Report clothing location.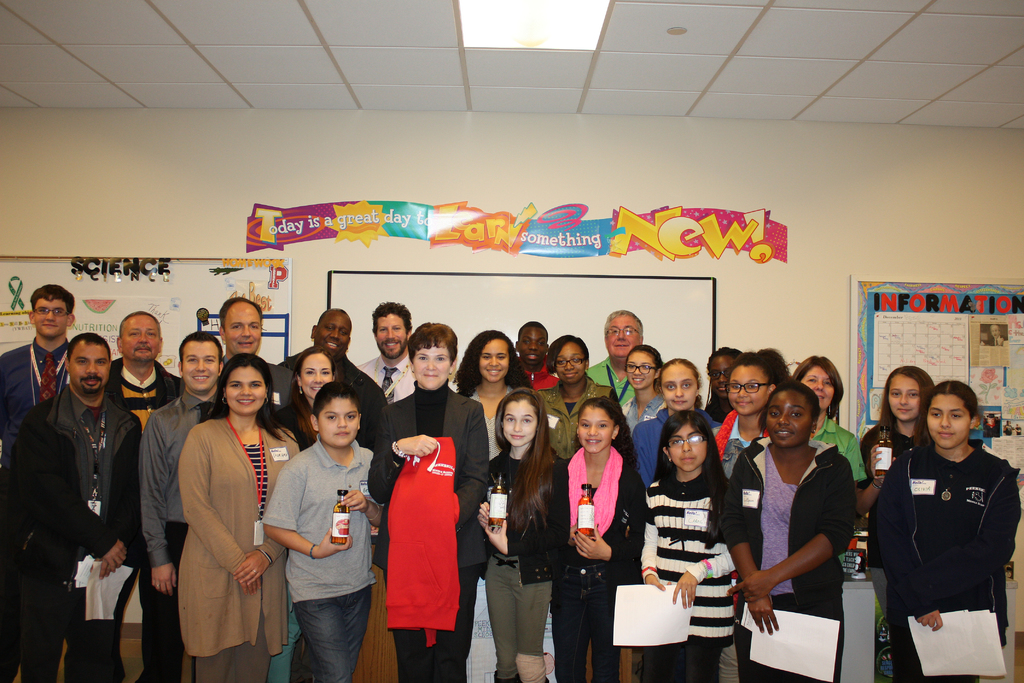
Report: <region>559, 568, 621, 682</region>.
